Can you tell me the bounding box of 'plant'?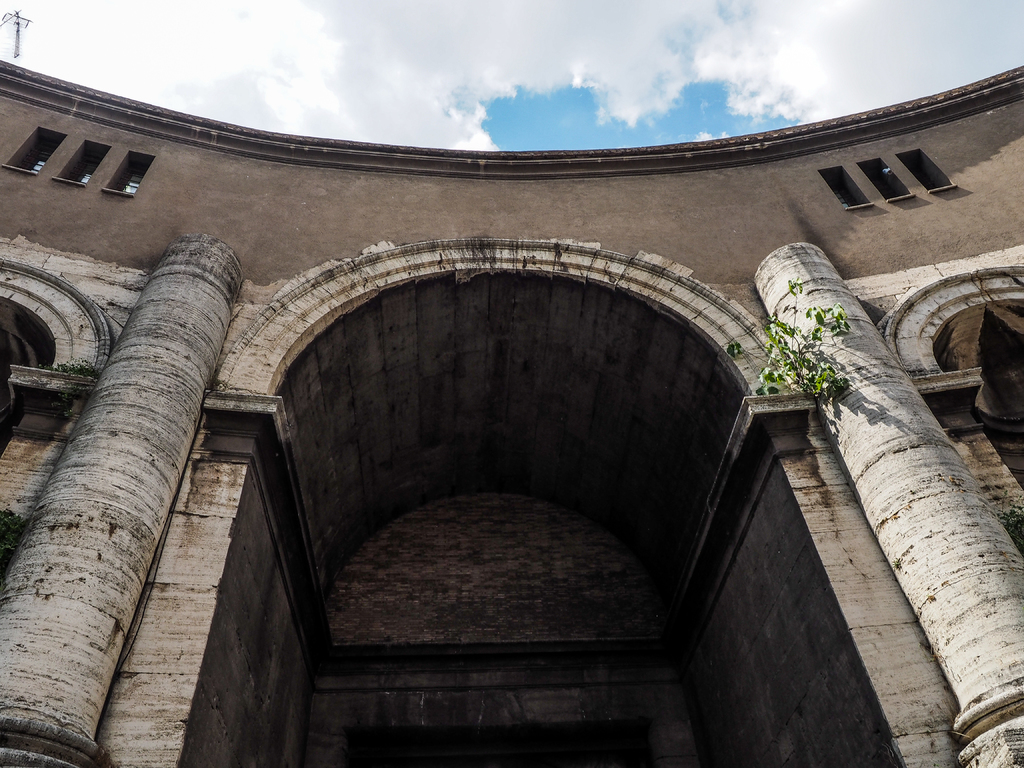
30 383 77 440.
